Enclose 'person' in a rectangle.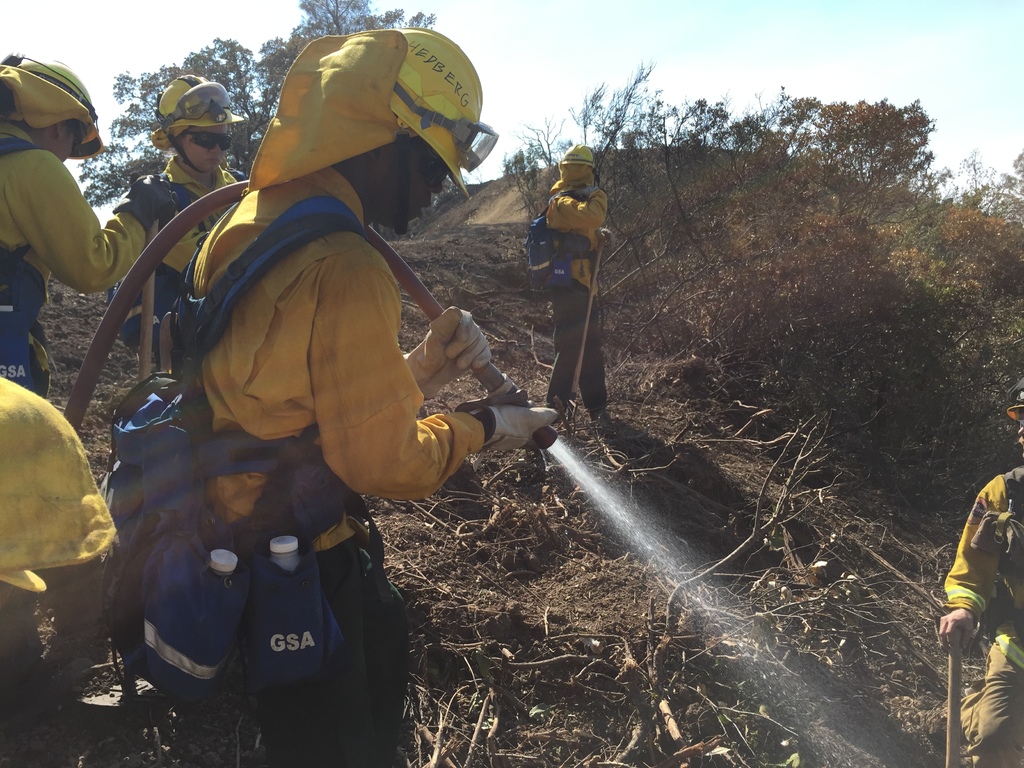
0,48,181,399.
